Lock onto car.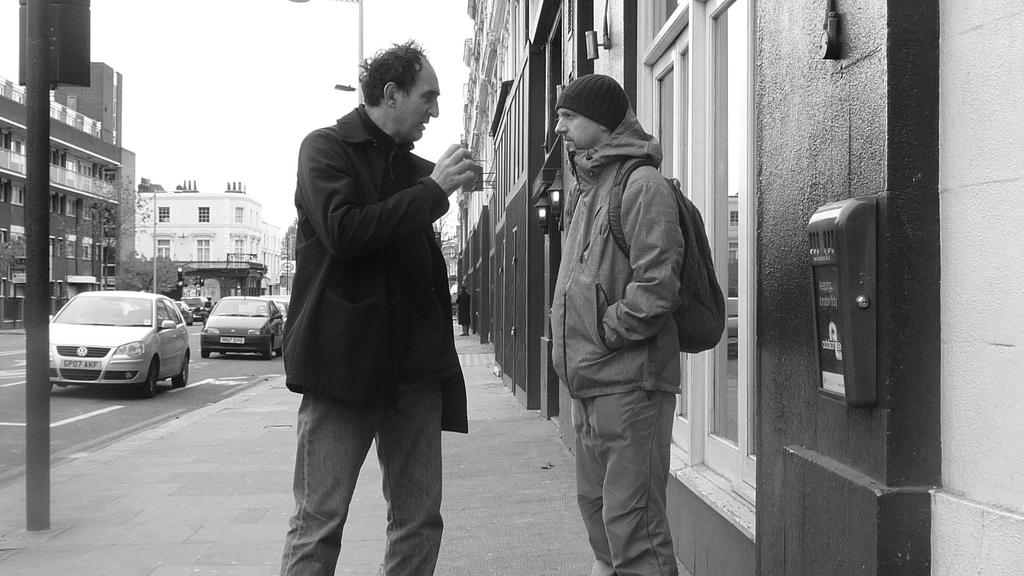
Locked: x1=188 y1=296 x2=207 y2=313.
